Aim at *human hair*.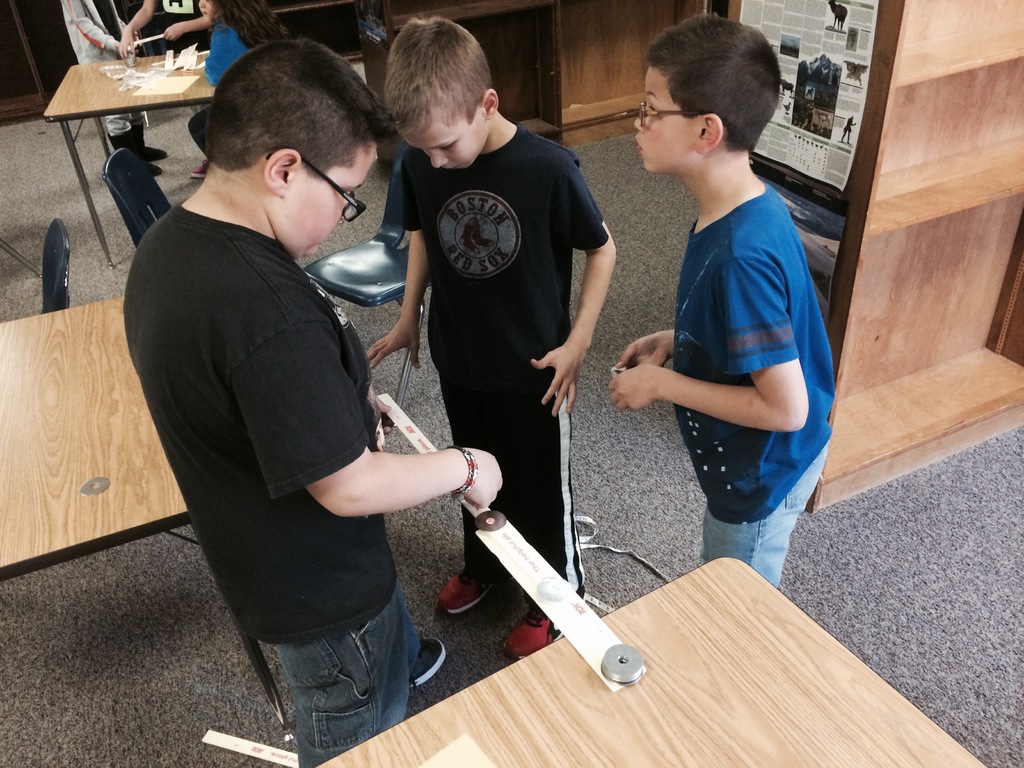
Aimed at (left=383, top=13, right=493, bottom=134).
